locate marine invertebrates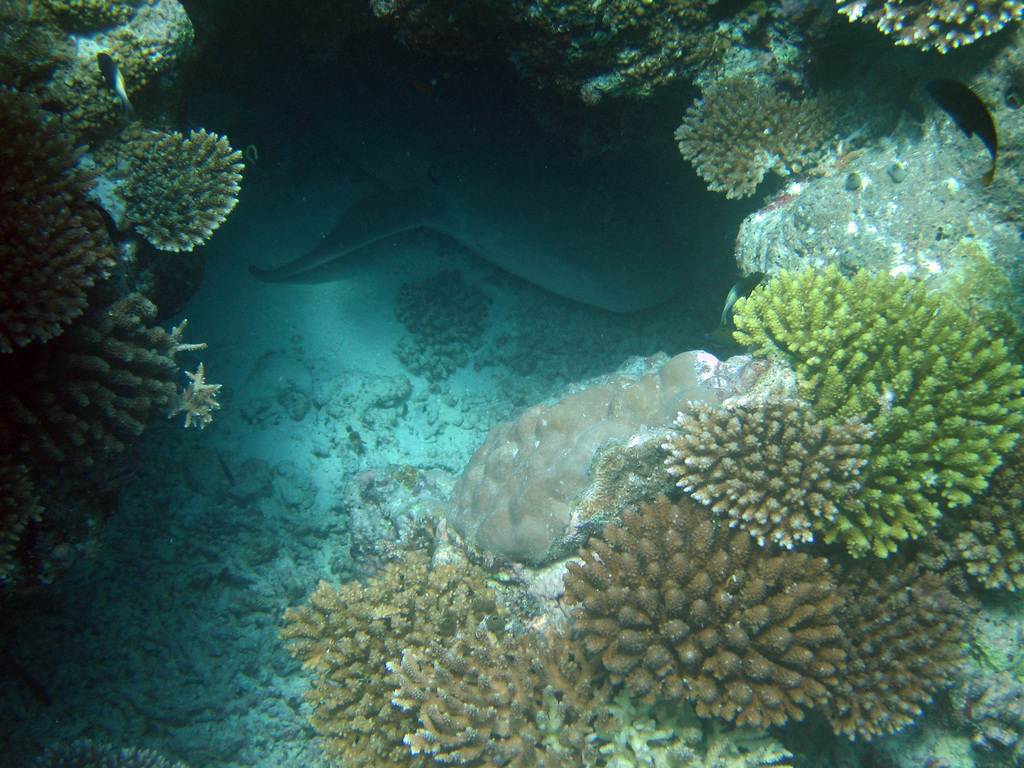
141:315:221:362
